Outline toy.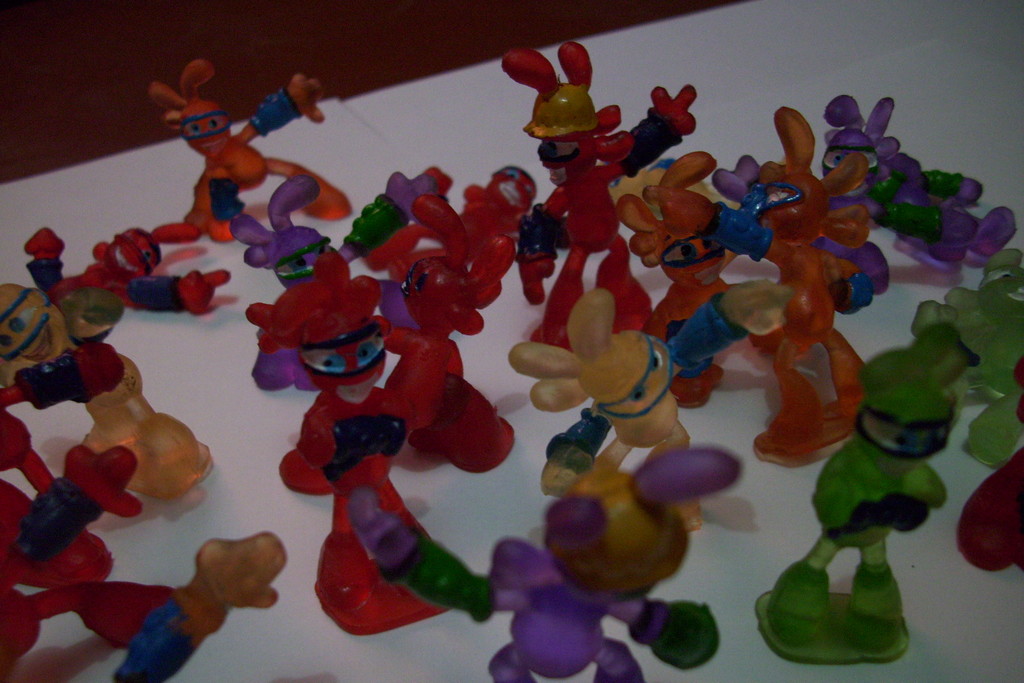
Outline: detection(0, 403, 158, 629).
